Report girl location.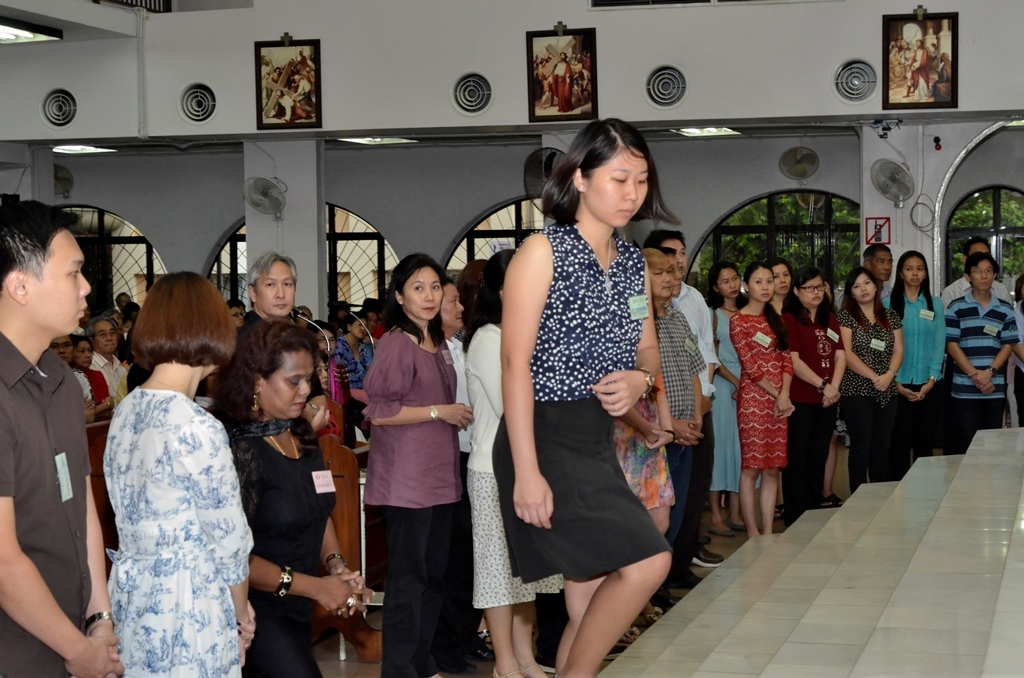
Report: x1=762, y1=257, x2=793, y2=329.
